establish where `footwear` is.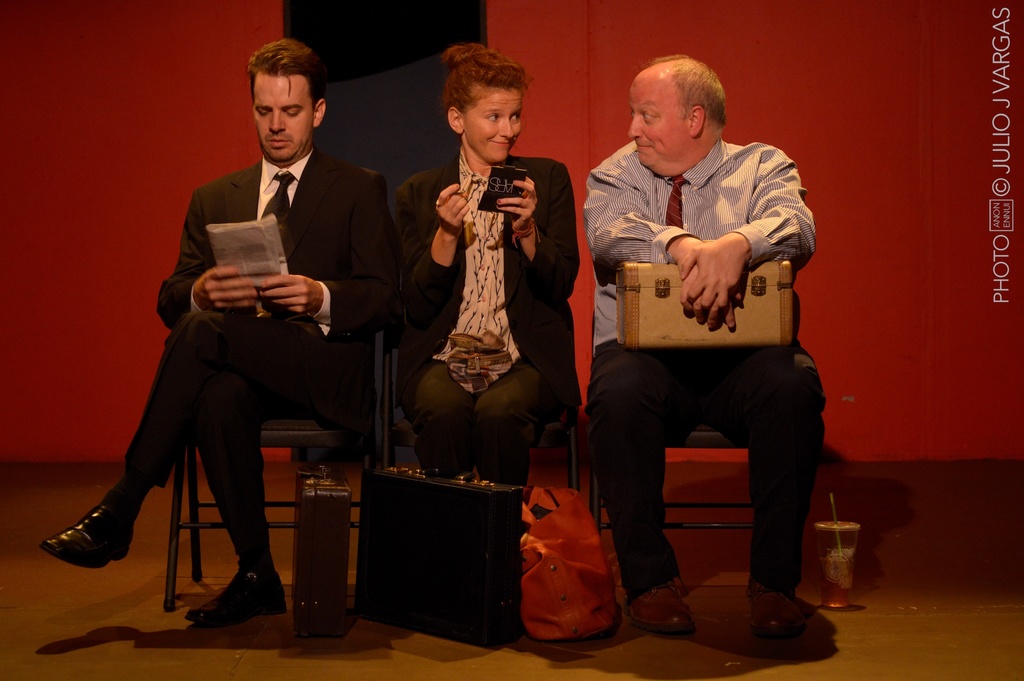
Established at crop(623, 584, 700, 639).
